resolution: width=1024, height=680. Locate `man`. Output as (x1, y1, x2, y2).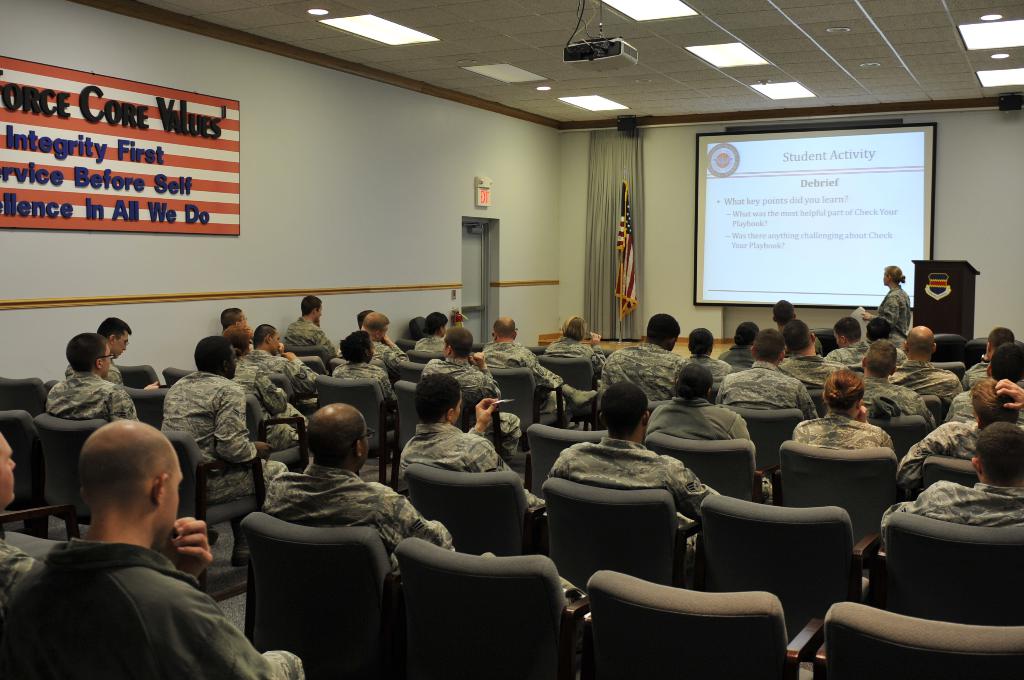
(481, 316, 593, 413).
